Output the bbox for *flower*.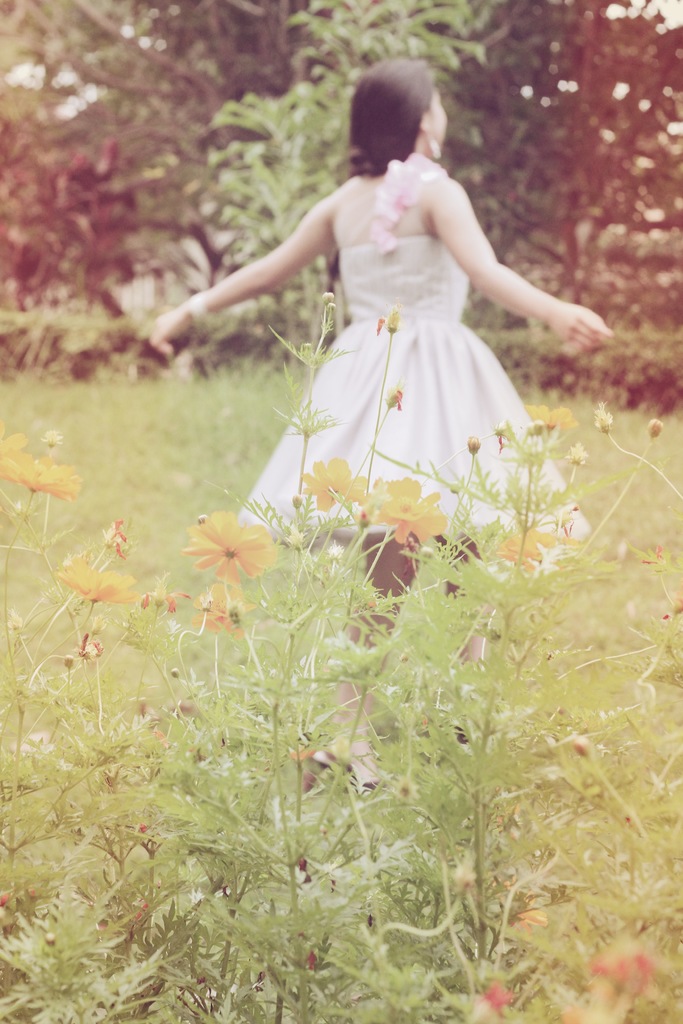
rect(0, 886, 10, 911).
